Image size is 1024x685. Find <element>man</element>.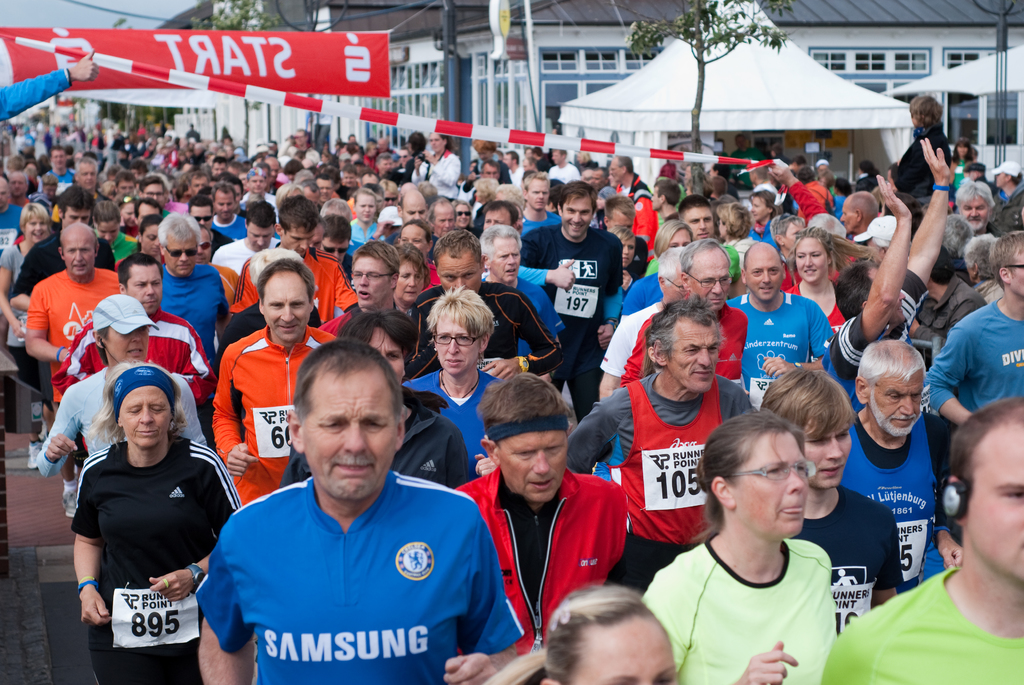
Rect(927, 232, 1023, 430).
